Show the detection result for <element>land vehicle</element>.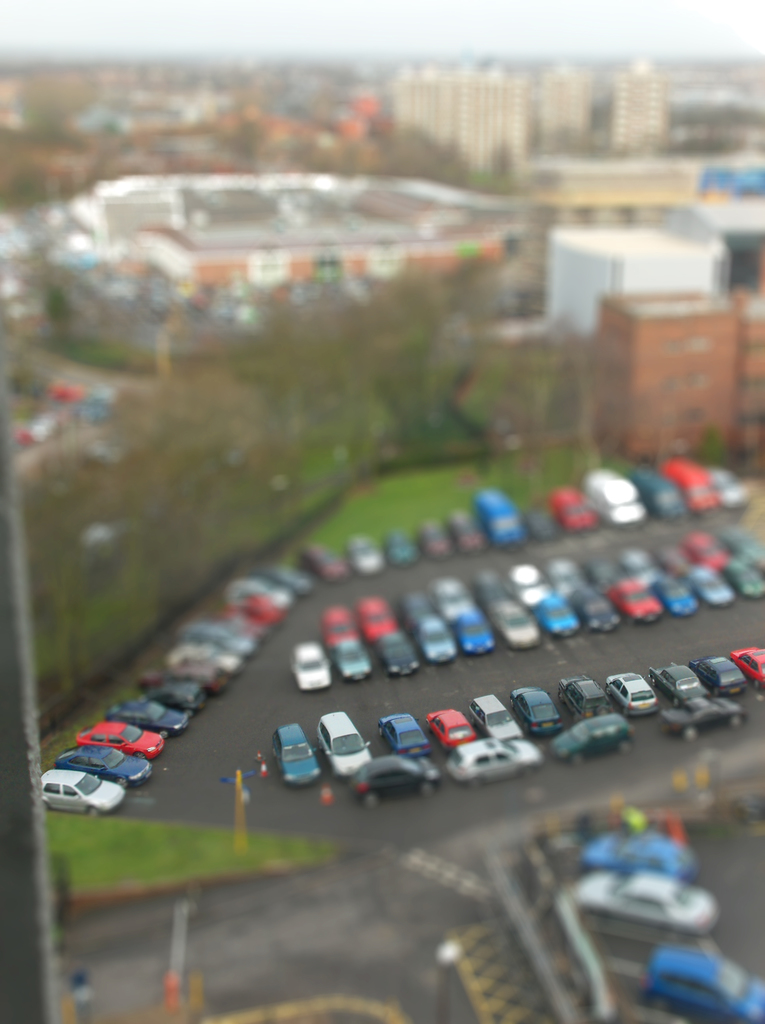
(424, 712, 482, 753).
